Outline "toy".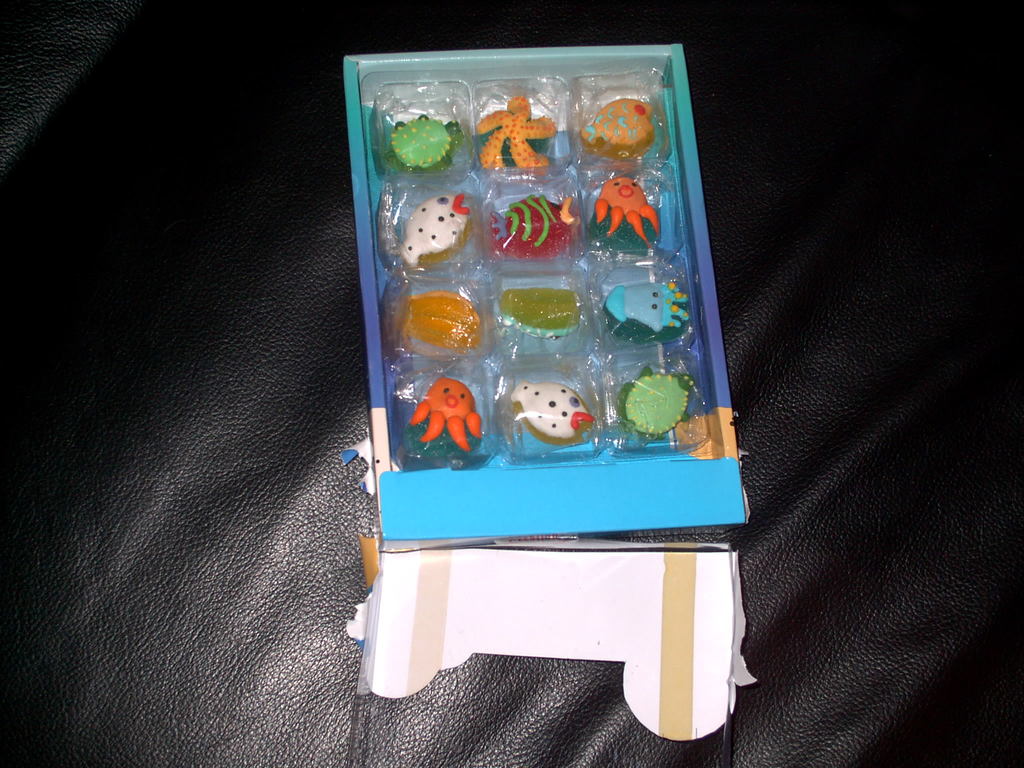
Outline: bbox=[579, 94, 659, 163].
